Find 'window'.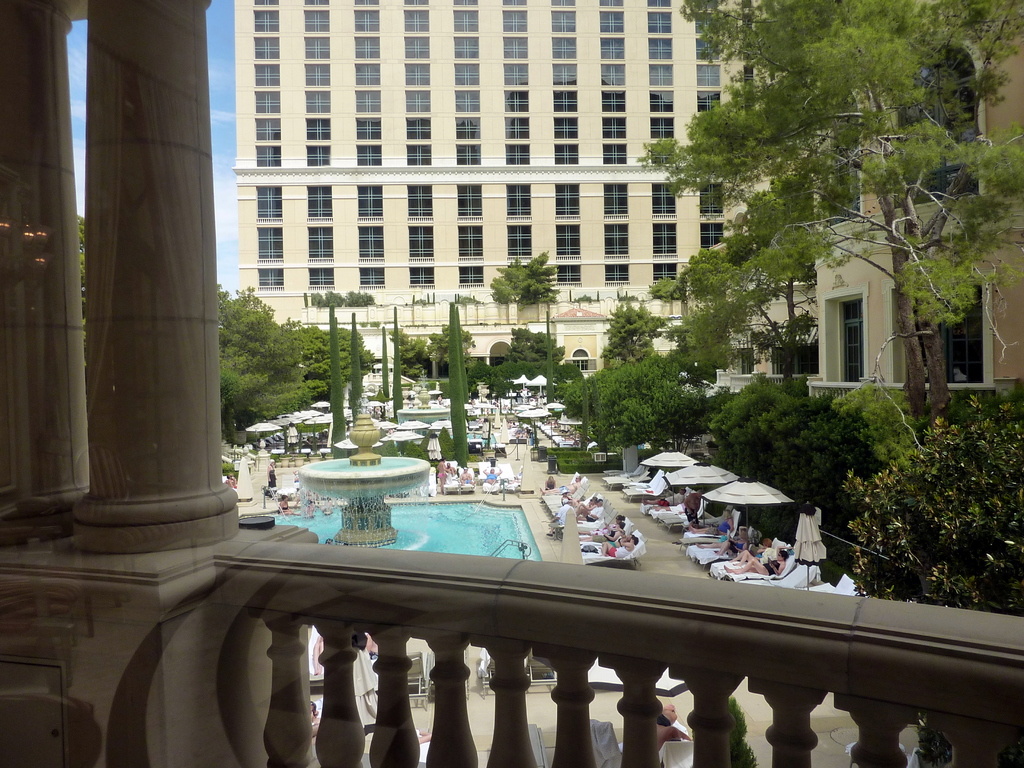
rect(554, 118, 578, 138).
